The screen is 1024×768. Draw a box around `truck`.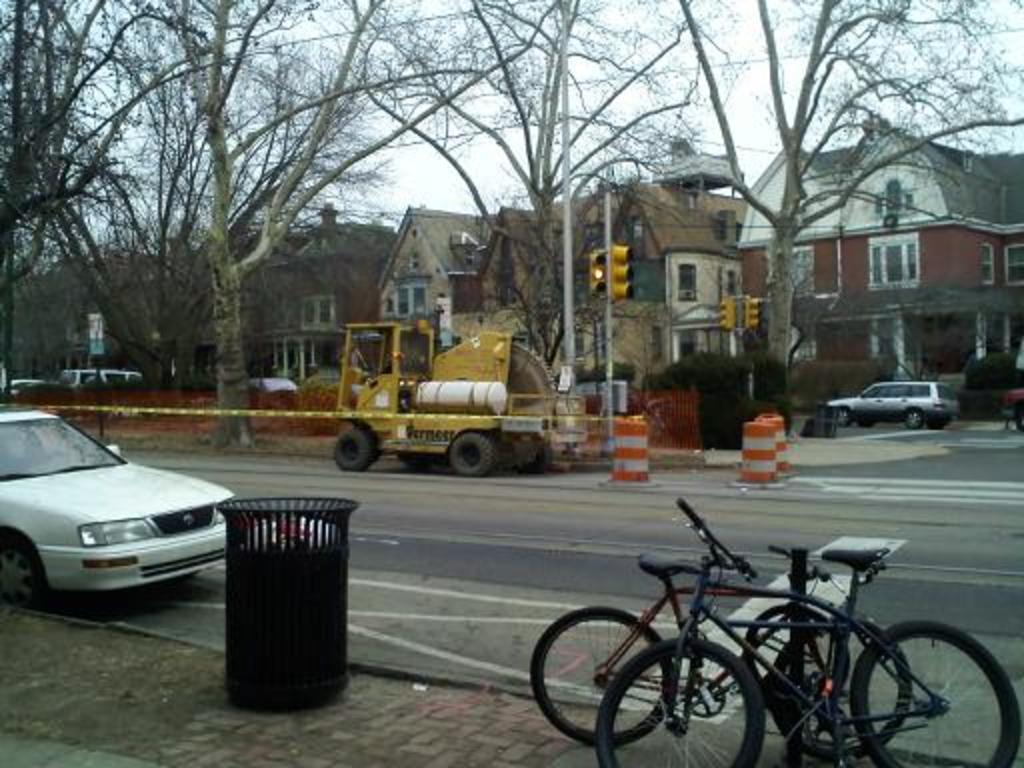
(left=304, top=352, right=594, bottom=492).
